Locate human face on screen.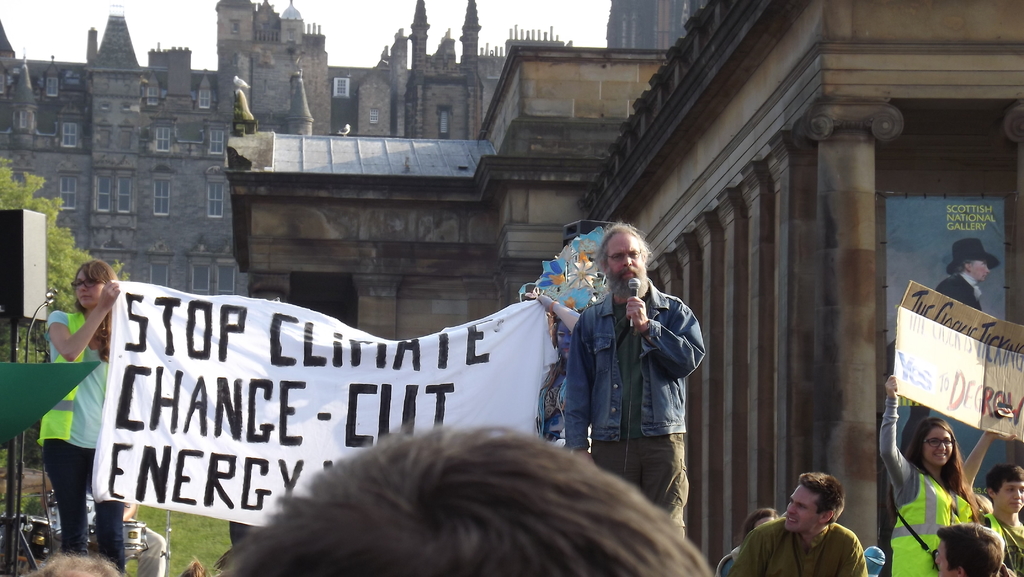
On screen at region(932, 536, 955, 576).
